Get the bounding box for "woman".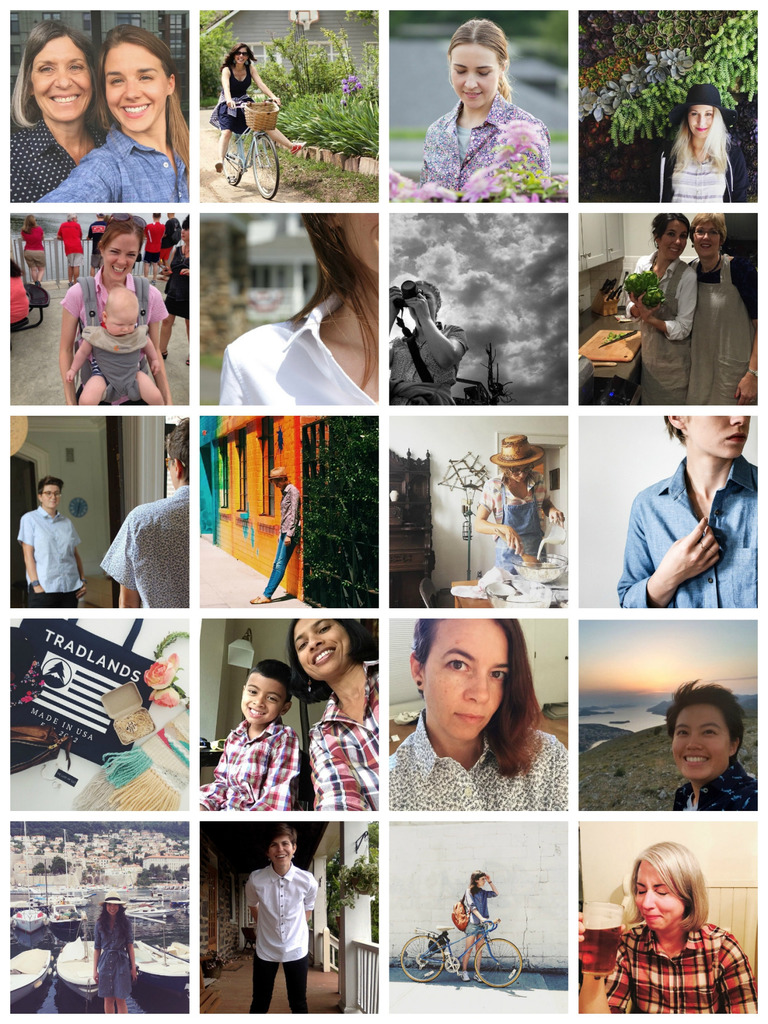
<region>43, 22, 187, 209</region>.
